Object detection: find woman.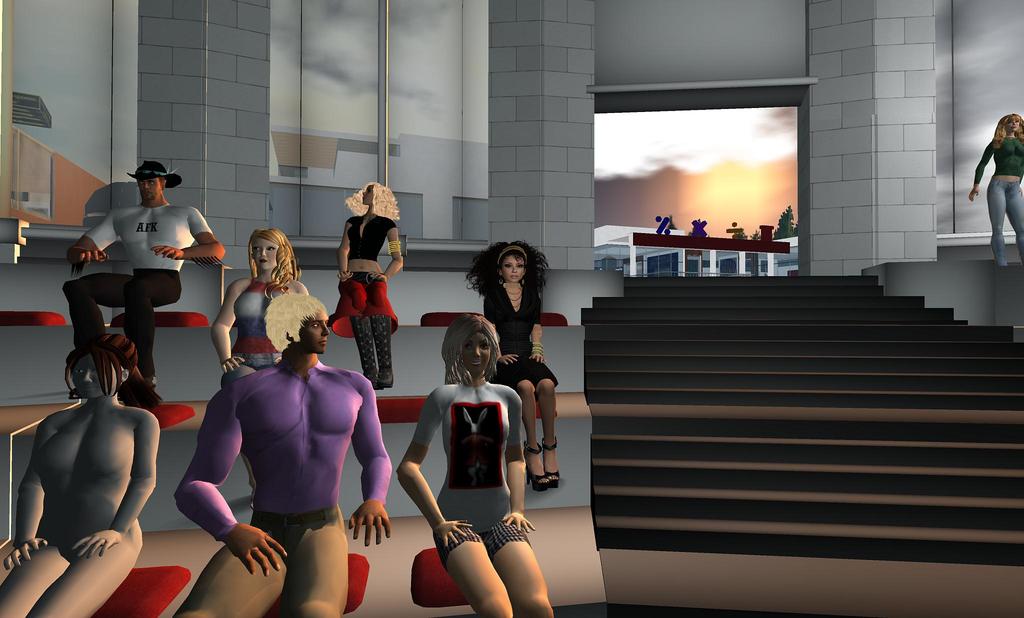
397/314/554/617.
